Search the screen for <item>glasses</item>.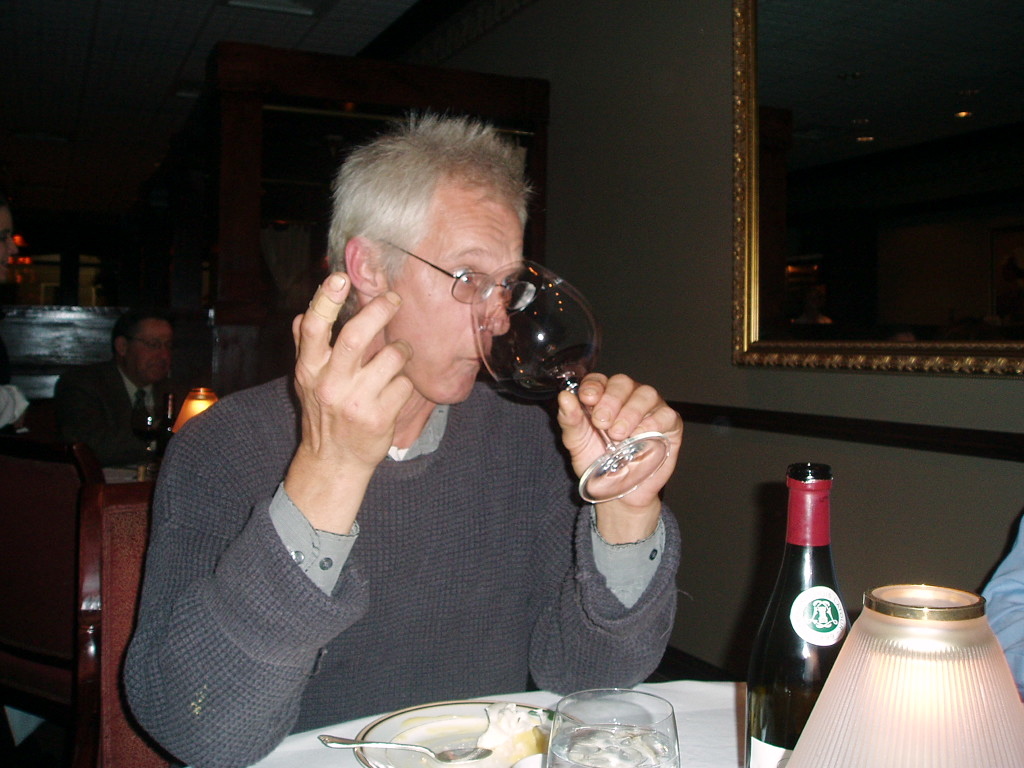
Found at bbox(385, 244, 538, 305).
